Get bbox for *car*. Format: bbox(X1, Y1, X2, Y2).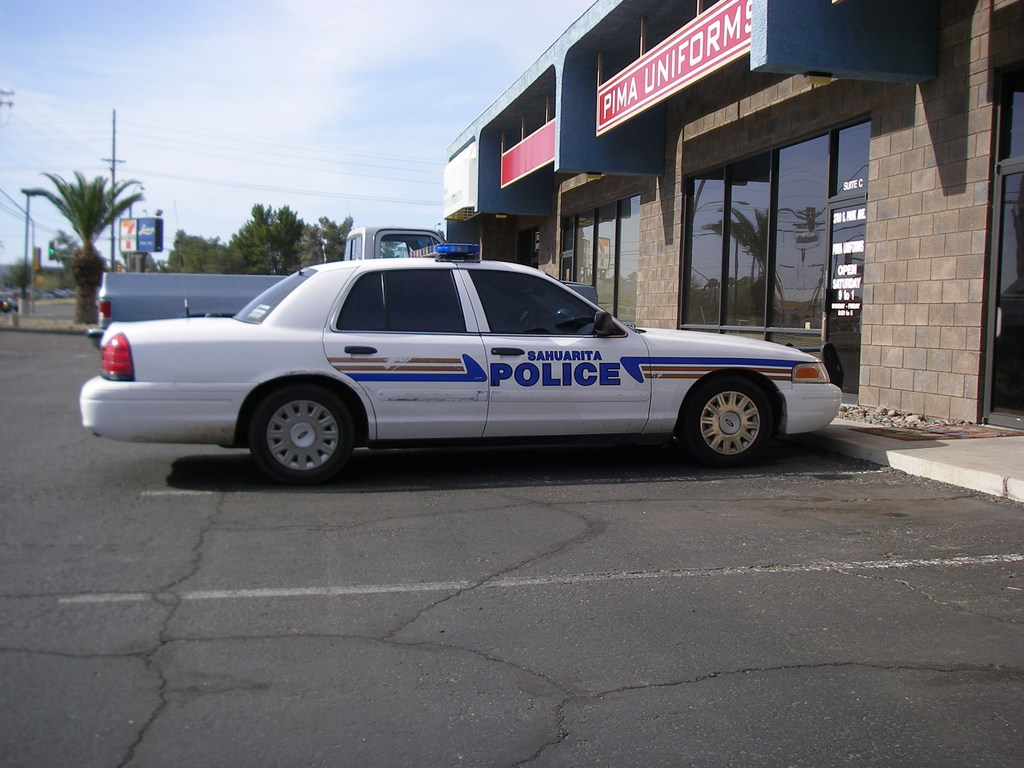
bbox(80, 237, 841, 487).
